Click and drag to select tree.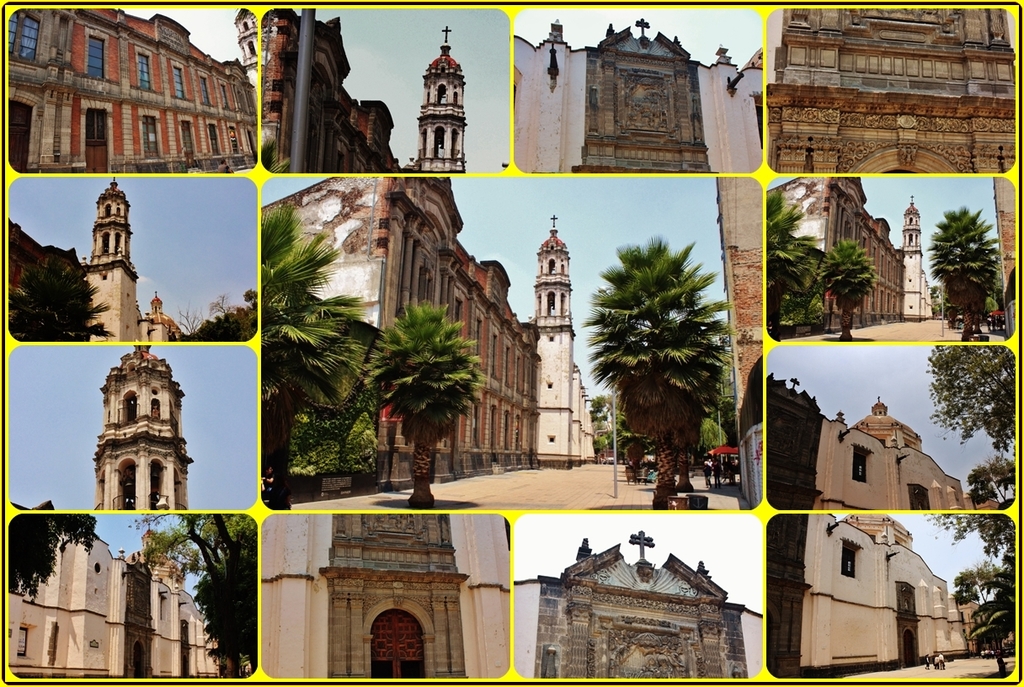
Selection: 6,253,110,341.
